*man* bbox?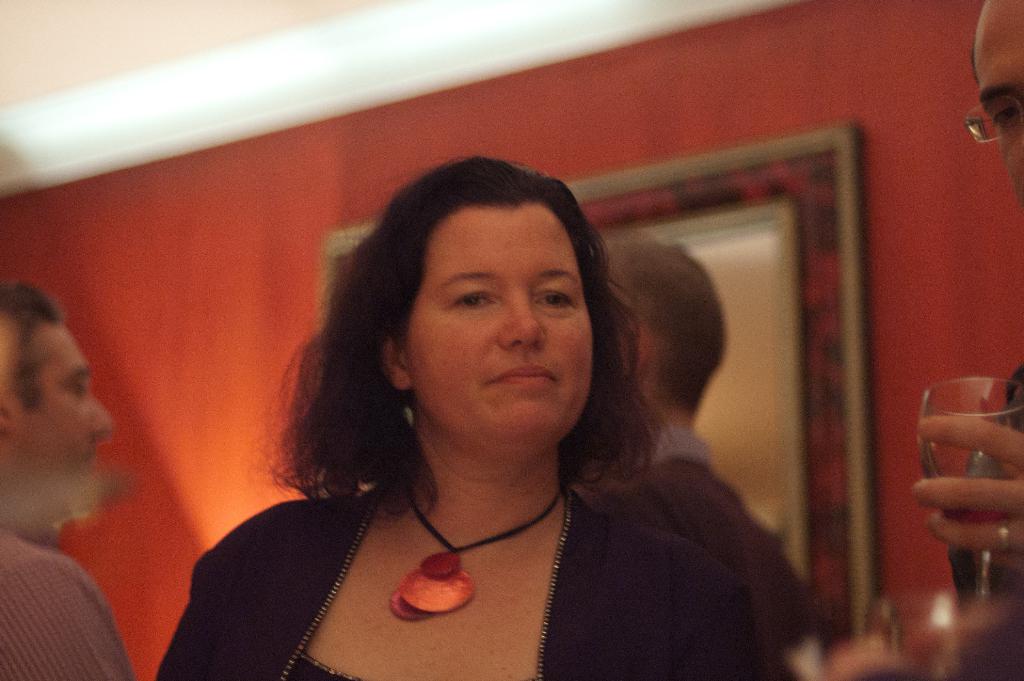
1 276 136 678
